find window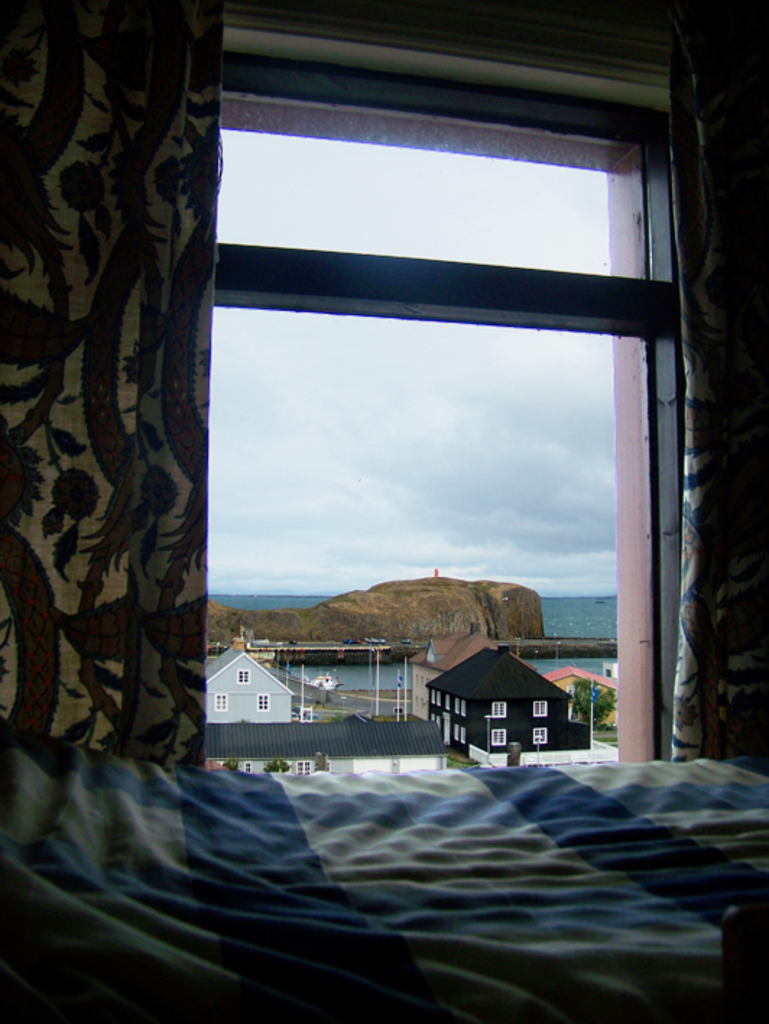
box=[241, 764, 252, 774]
